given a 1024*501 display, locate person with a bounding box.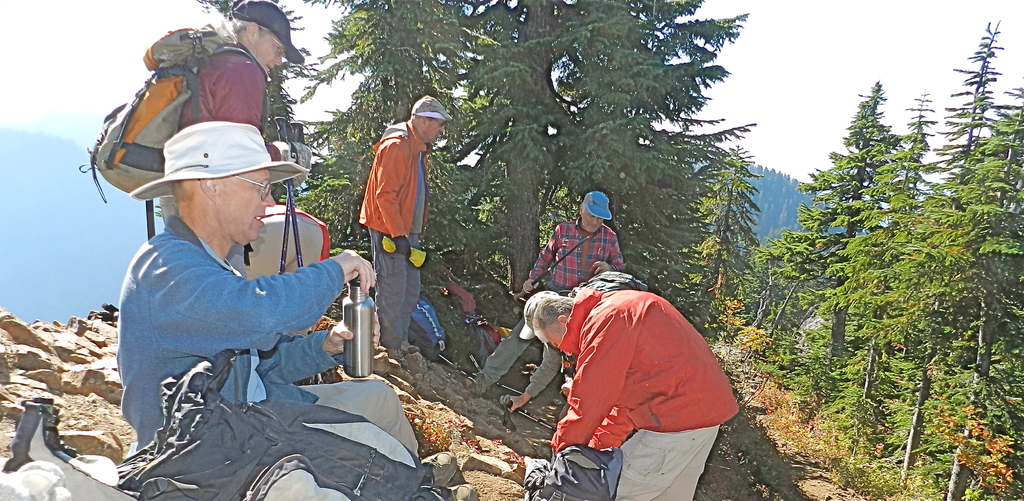
Located: [461,189,625,397].
